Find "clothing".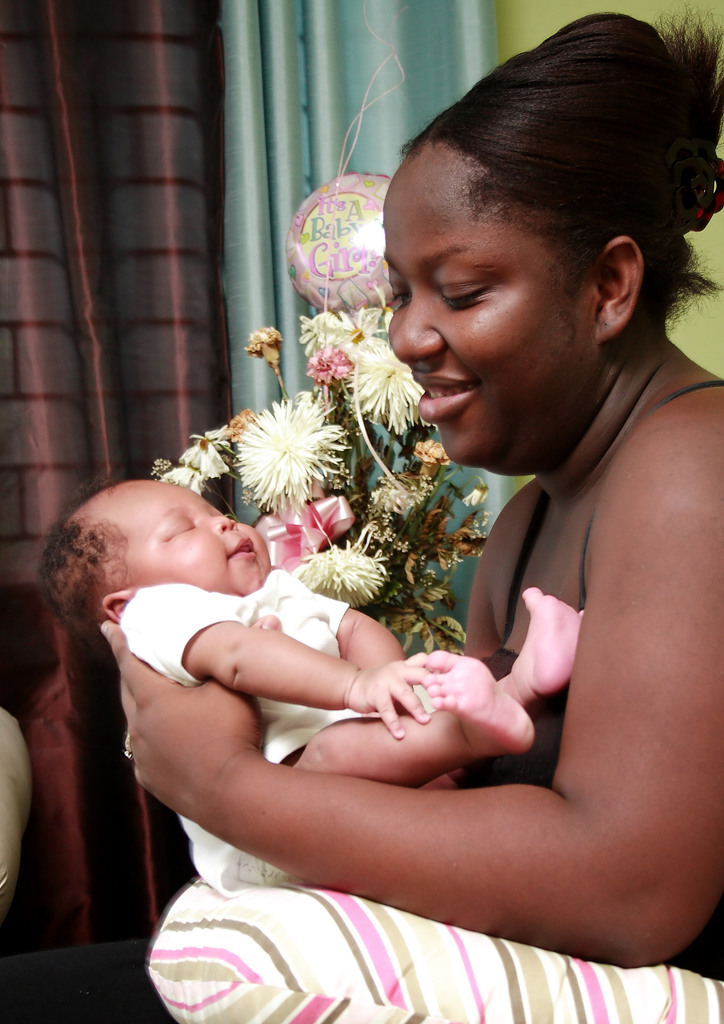
[375, 328, 688, 929].
